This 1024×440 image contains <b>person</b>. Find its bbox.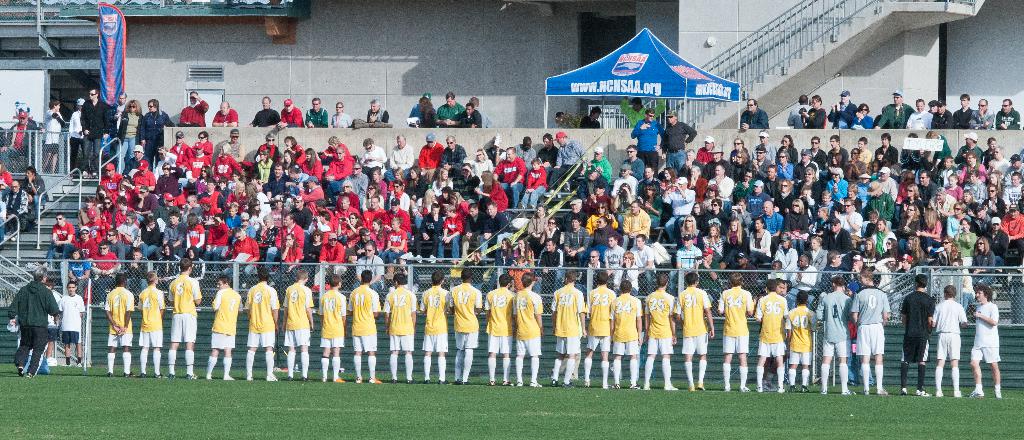
(left=241, top=212, right=257, bottom=241).
